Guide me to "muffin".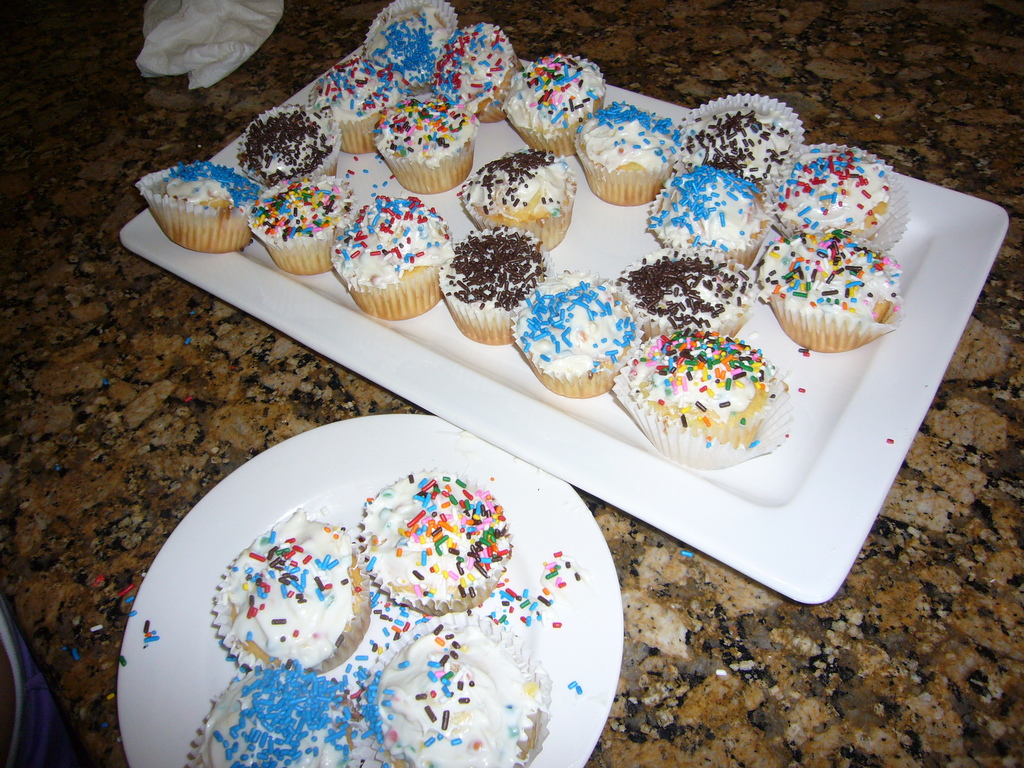
Guidance: <bbox>248, 173, 364, 278</bbox>.
